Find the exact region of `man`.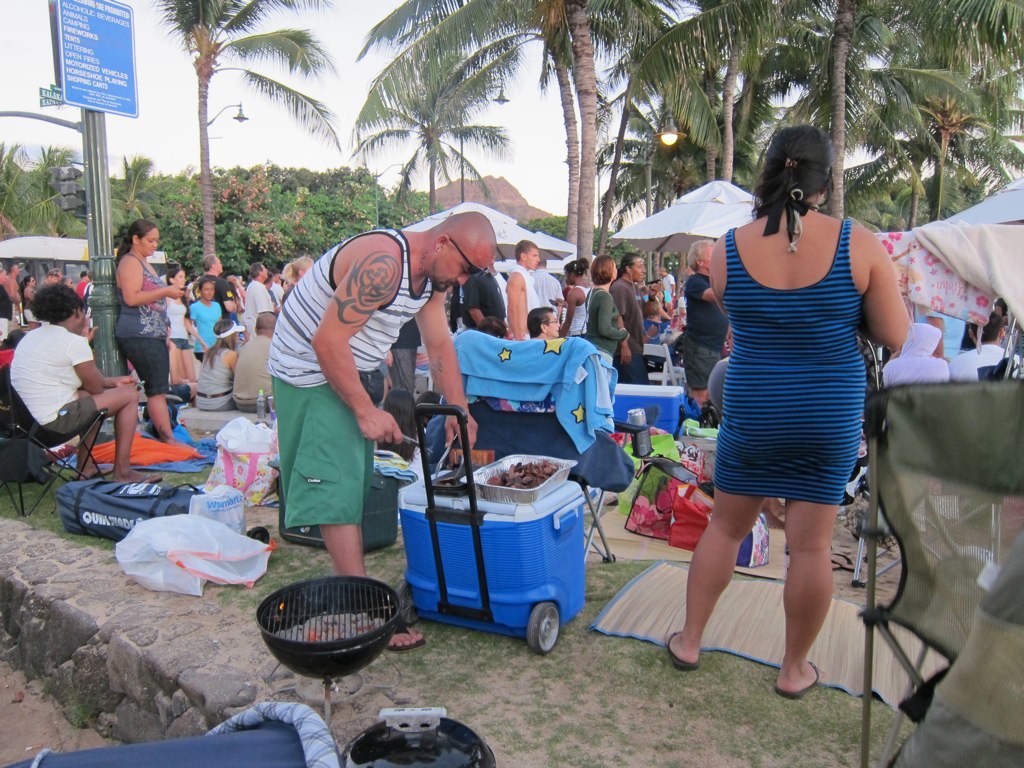
Exact region: BBox(199, 254, 219, 281).
